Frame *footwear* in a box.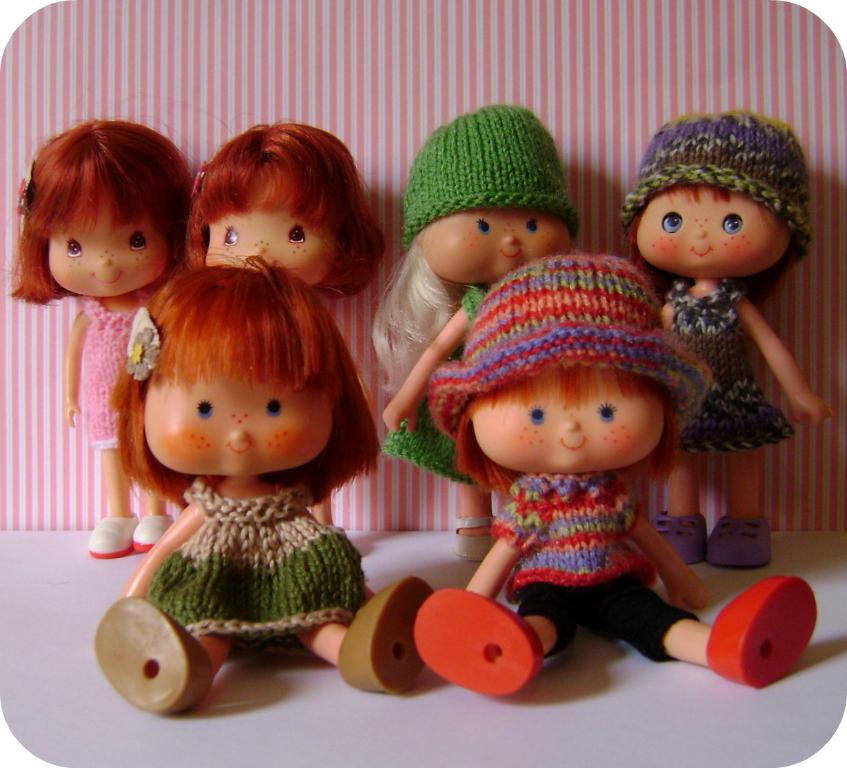
x1=707, y1=511, x2=773, y2=575.
